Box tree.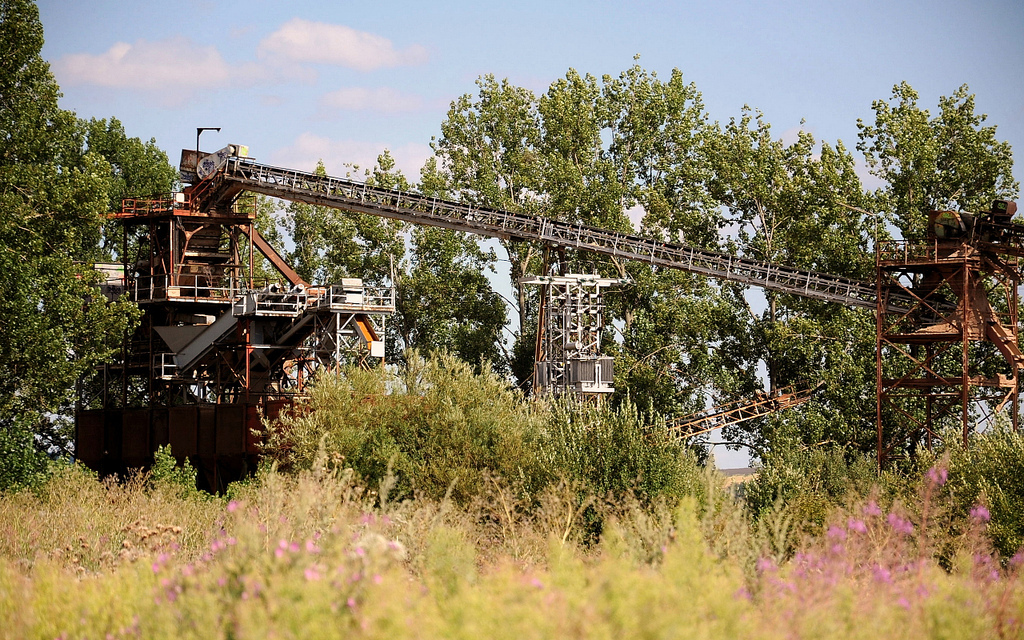
region(849, 82, 1023, 442).
